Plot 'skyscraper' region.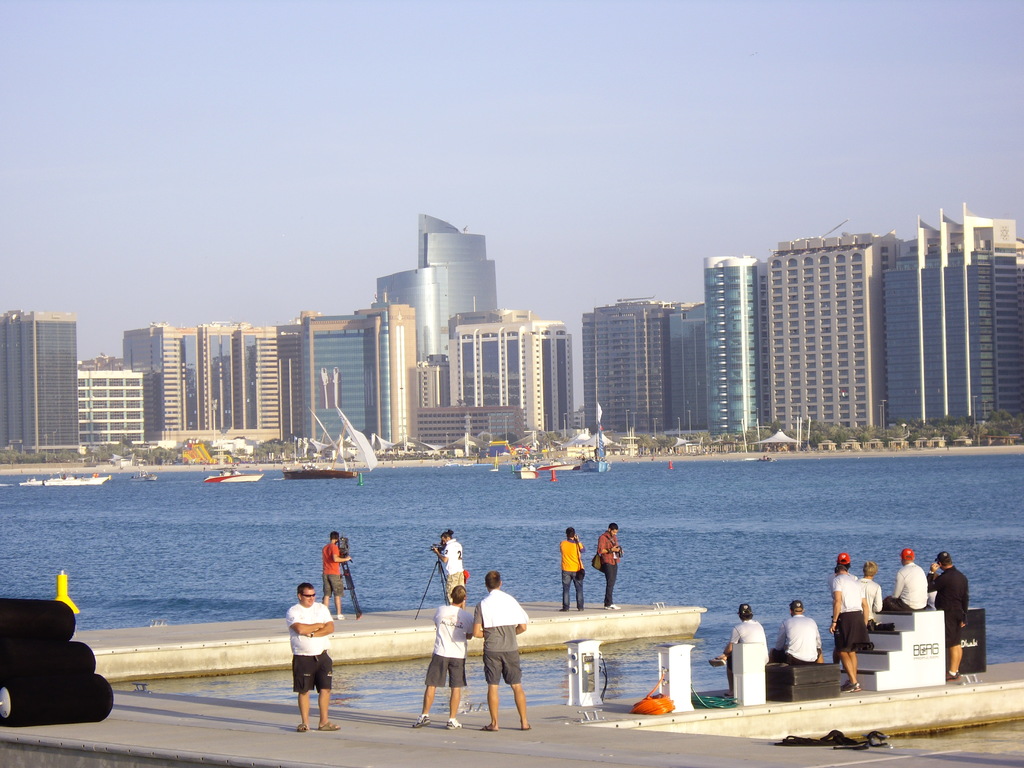
Plotted at bbox=(416, 303, 575, 433).
